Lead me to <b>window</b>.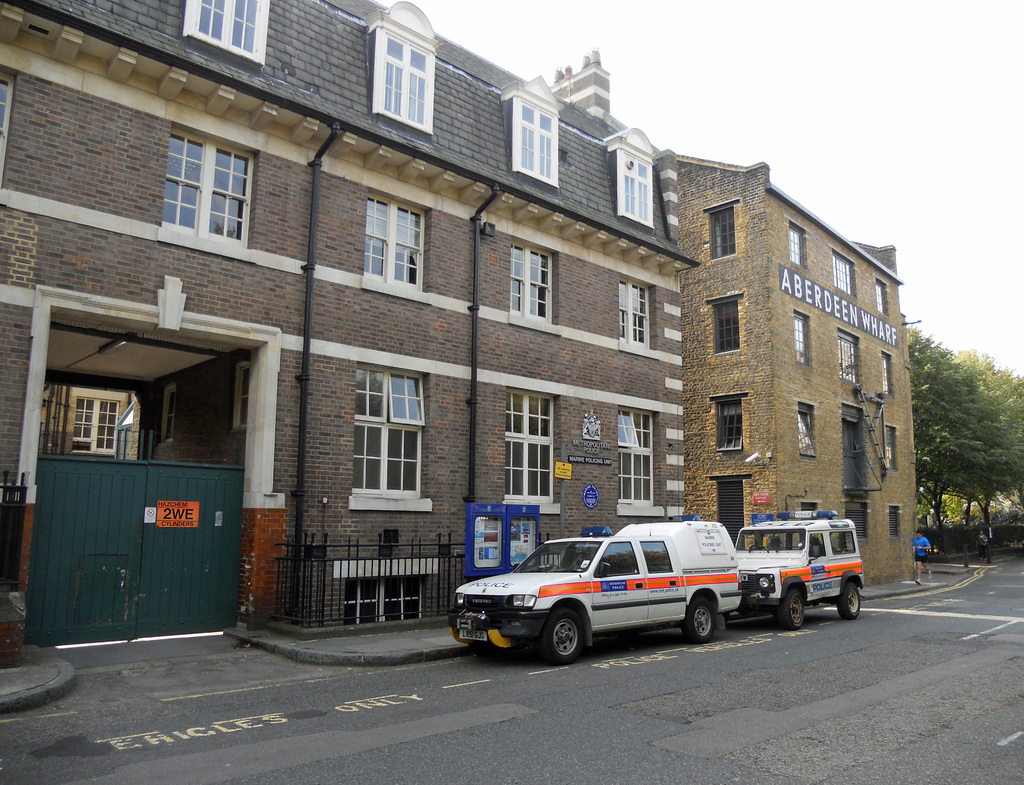
Lead to {"x1": 799, "y1": 405, "x2": 814, "y2": 460}.
